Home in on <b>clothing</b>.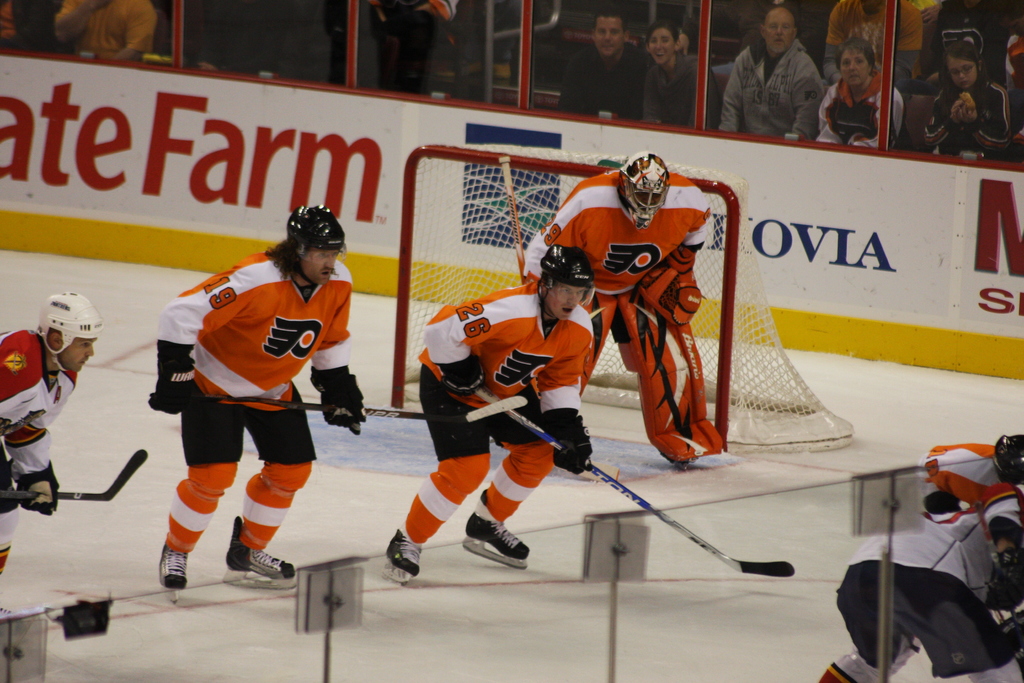
Homed in at left=522, top=167, right=713, bottom=378.
